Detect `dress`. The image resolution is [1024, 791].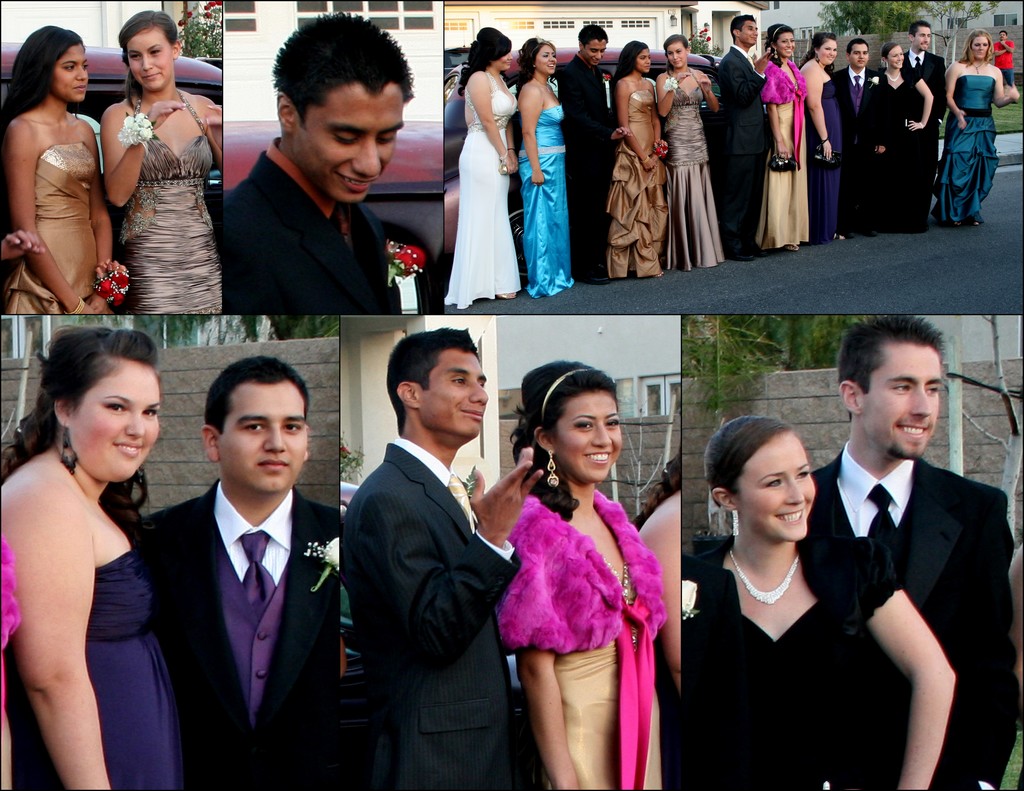
Rect(519, 111, 579, 296).
